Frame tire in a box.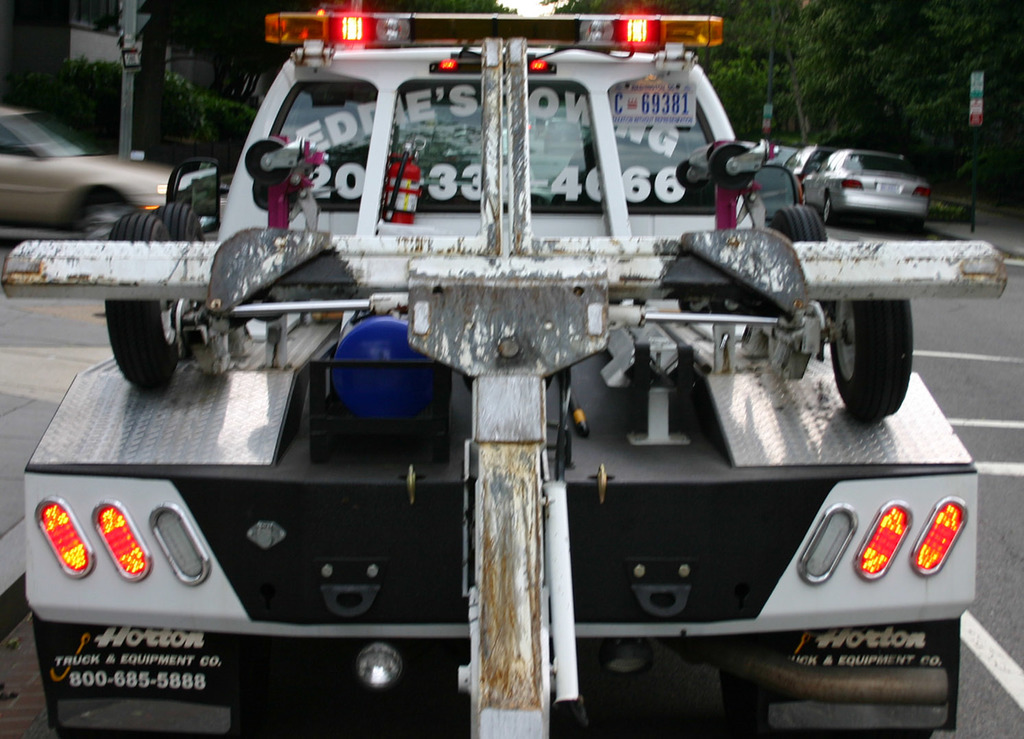
{"left": 154, "top": 202, "right": 206, "bottom": 341}.
